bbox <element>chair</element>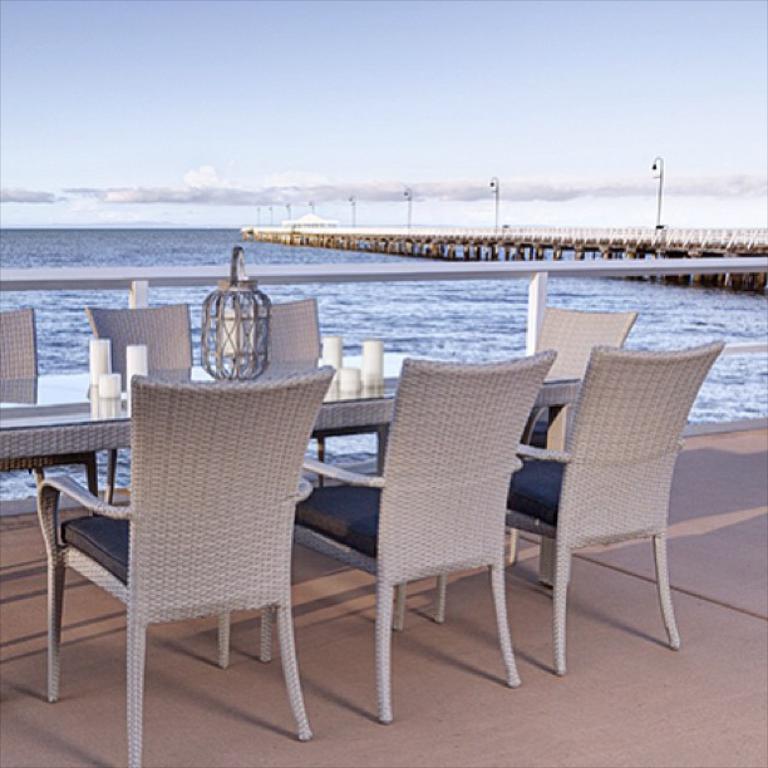
detection(509, 338, 725, 676)
